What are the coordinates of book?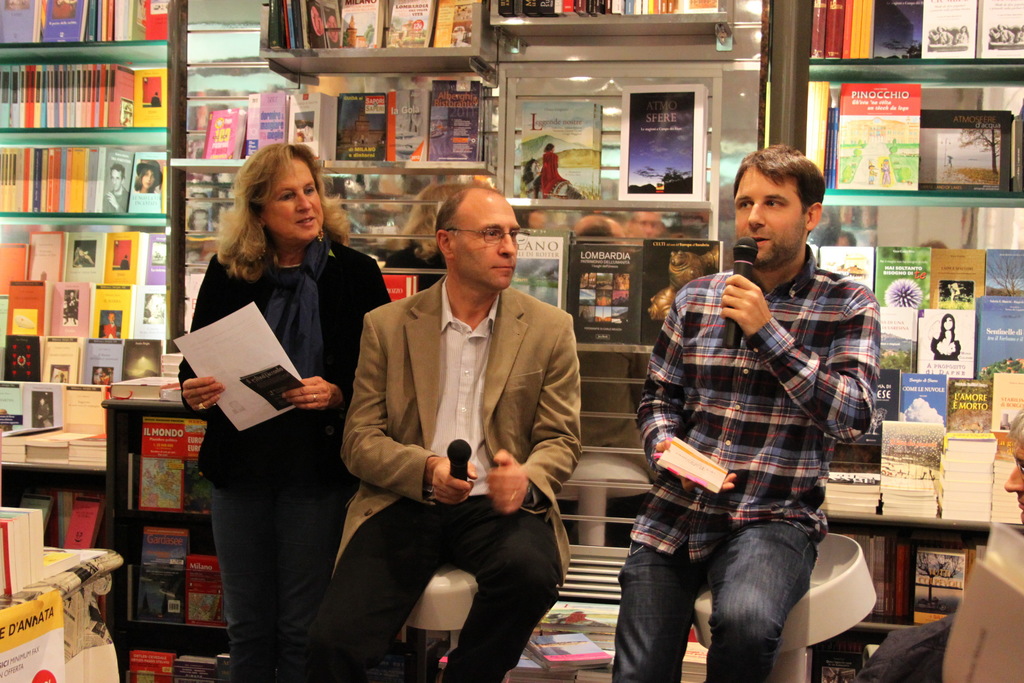
Rect(800, 81, 828, 177).
